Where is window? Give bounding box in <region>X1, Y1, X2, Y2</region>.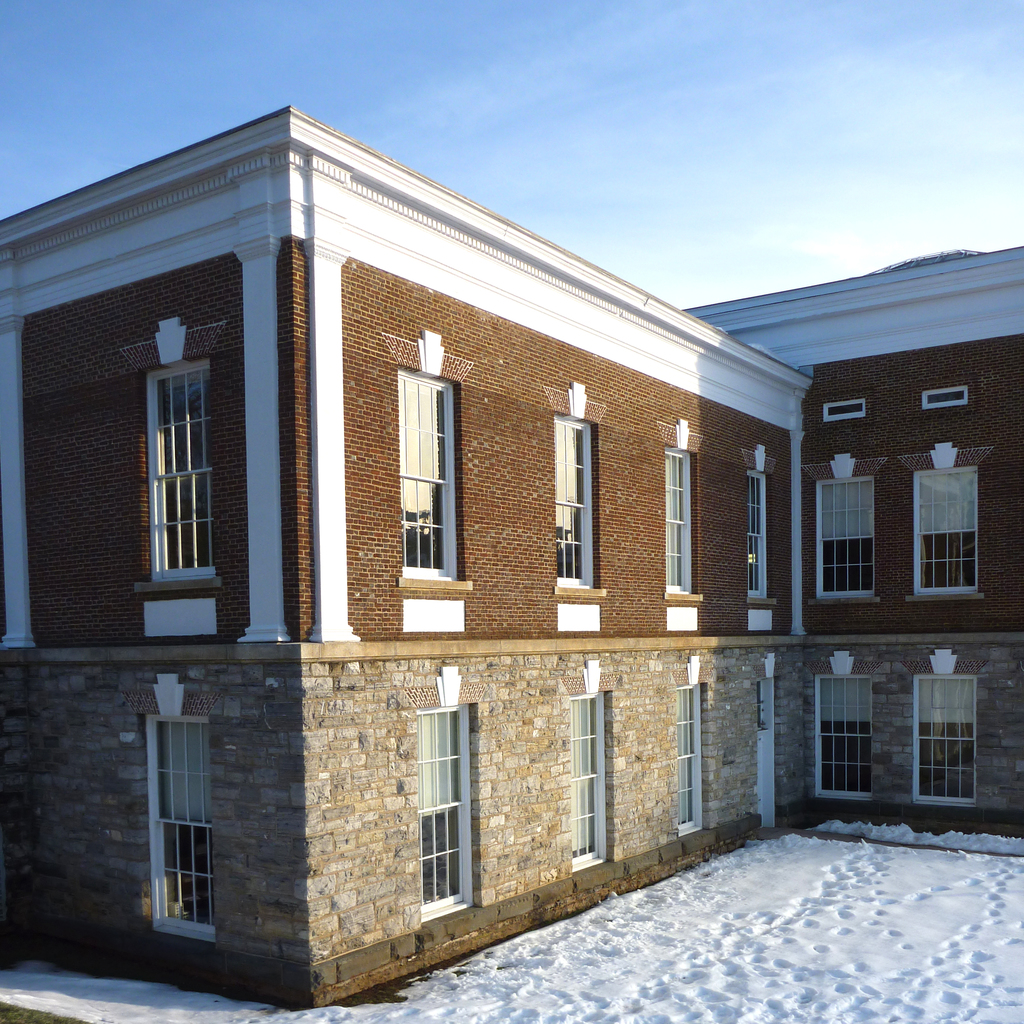
<region>676, 683, 707, 840</region>.
